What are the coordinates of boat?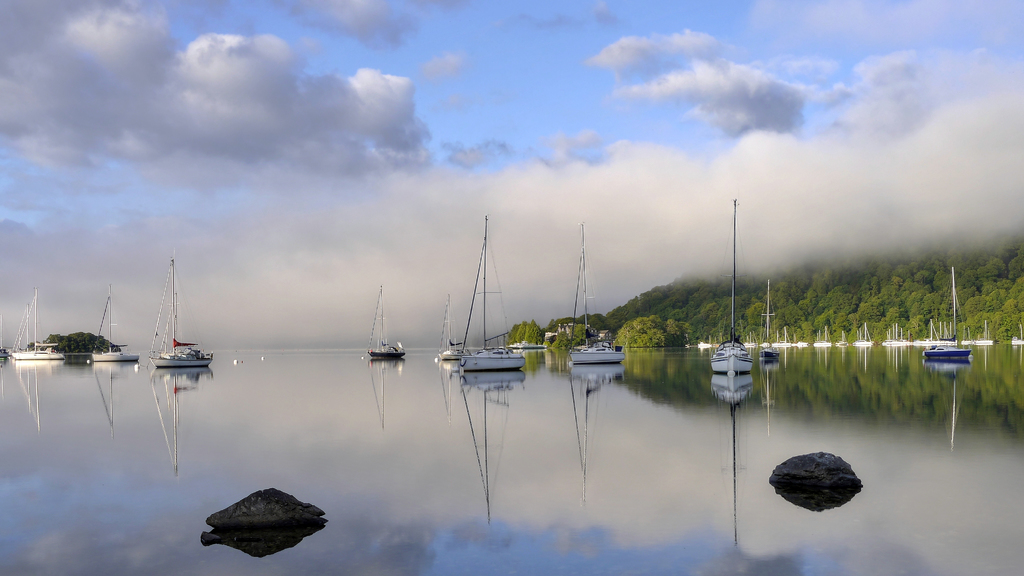
bbox=[566, 219, 631, 363].
